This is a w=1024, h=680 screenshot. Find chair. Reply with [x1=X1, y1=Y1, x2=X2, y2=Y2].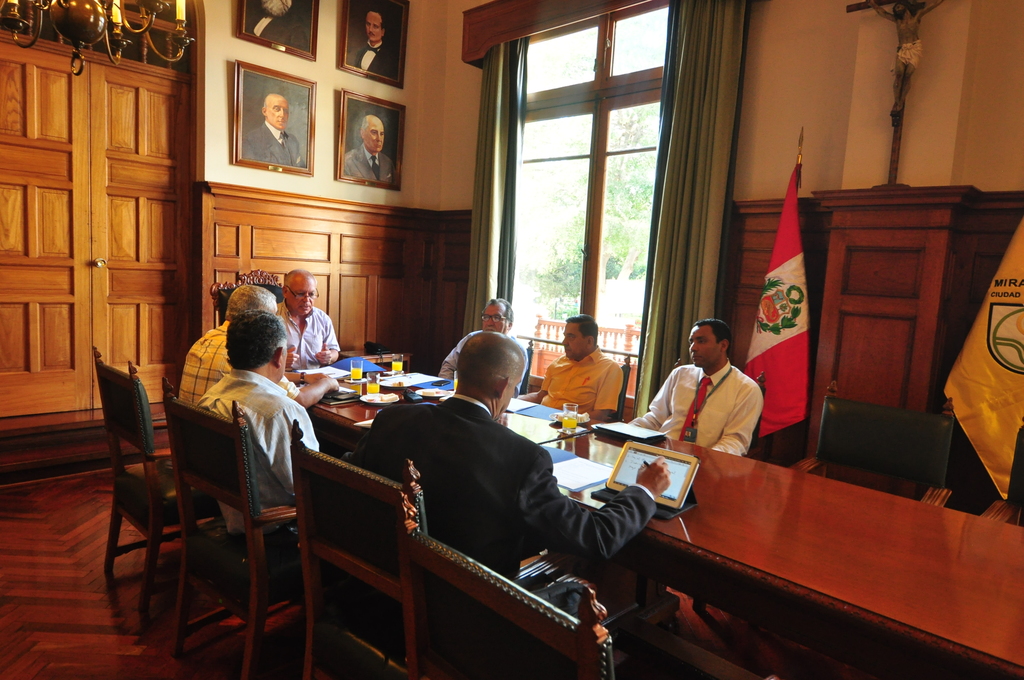
[x1=976, y1=428, x2=1023, y2=528].
